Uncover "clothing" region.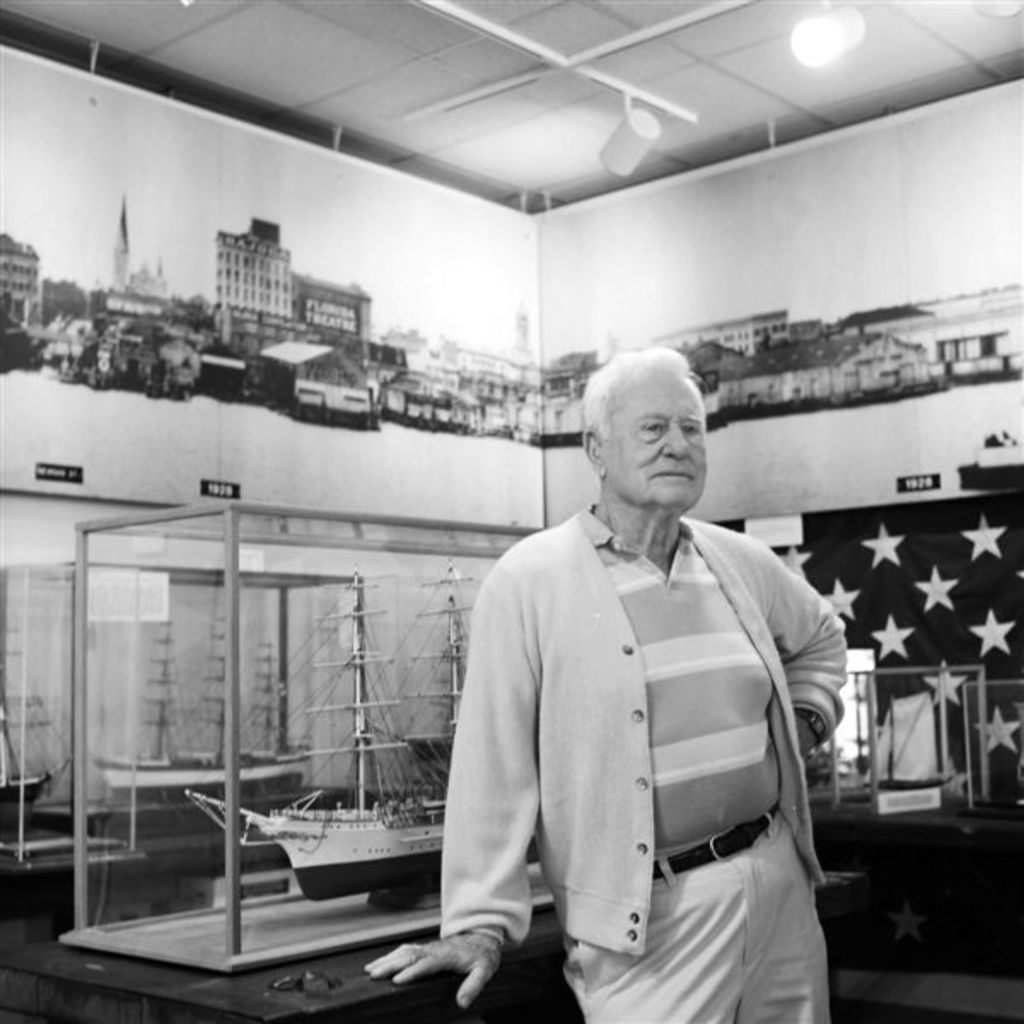
Uncovered: box=[411, 459, 857, 1009].
